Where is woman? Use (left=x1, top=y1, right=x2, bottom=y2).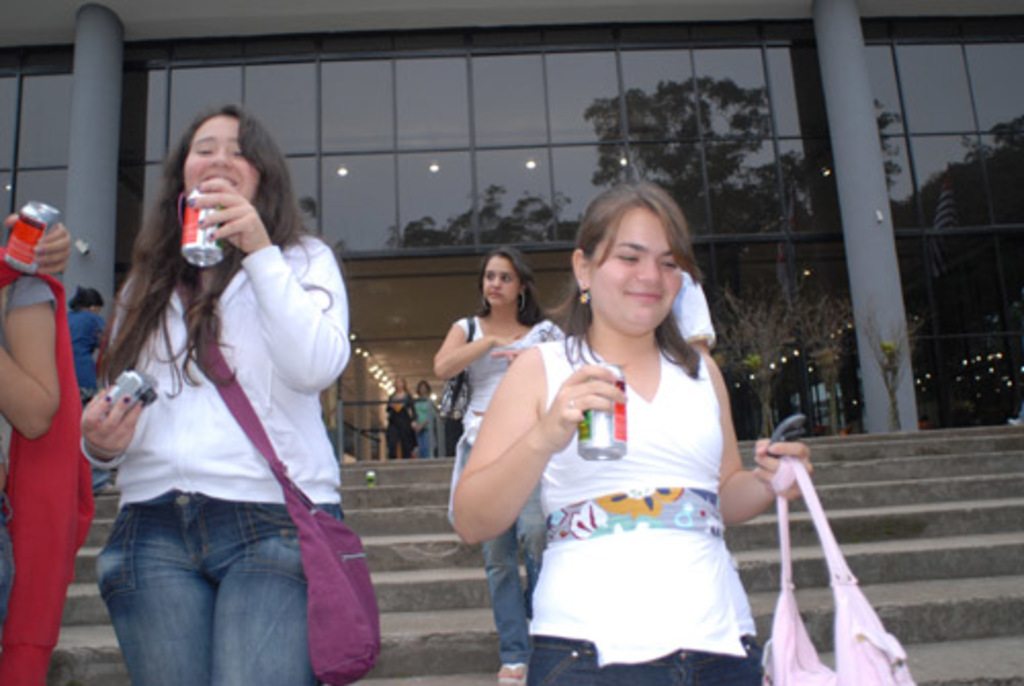
(left=74, top=106, right=348, bottom=684).
